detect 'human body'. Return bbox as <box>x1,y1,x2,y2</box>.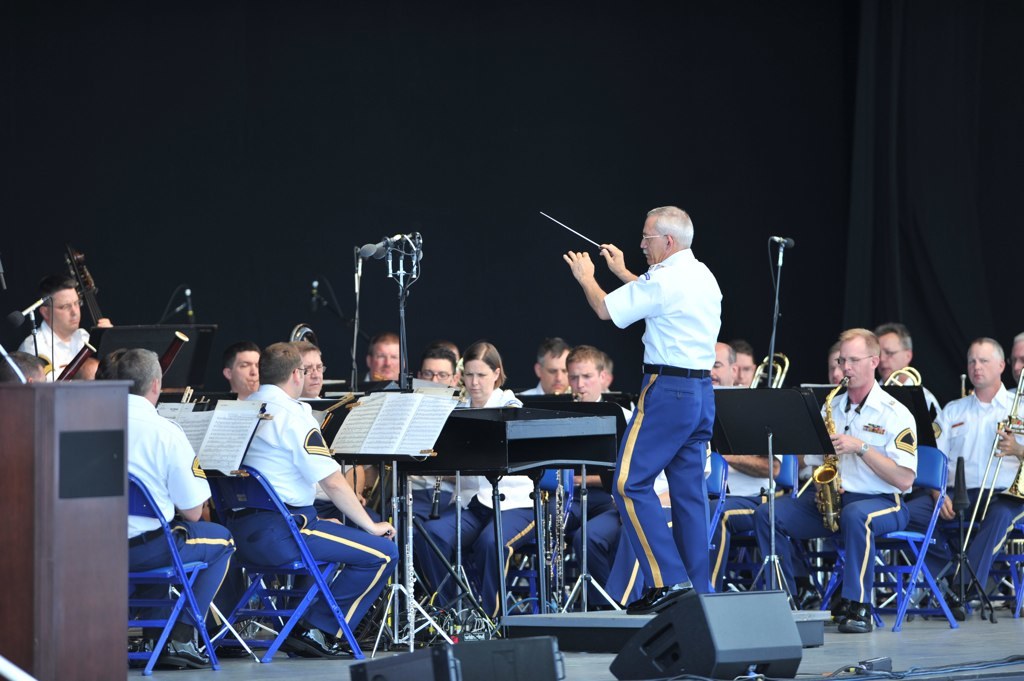
<box>249,335,401,653</box>.
